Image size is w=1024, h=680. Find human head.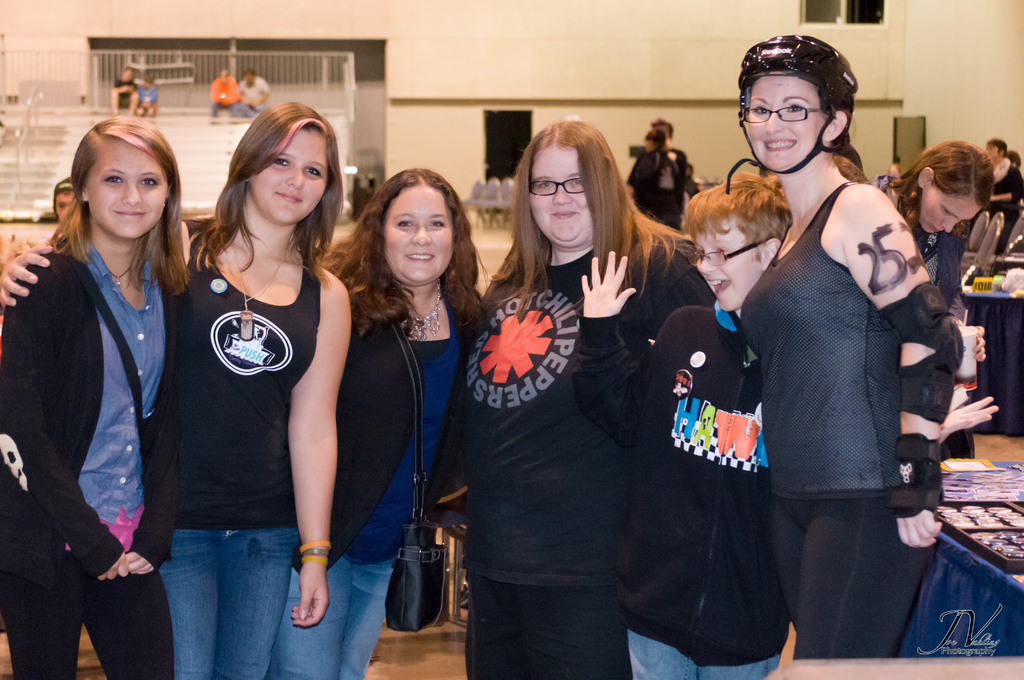
<region>651, 118, 677, 144</region>.
